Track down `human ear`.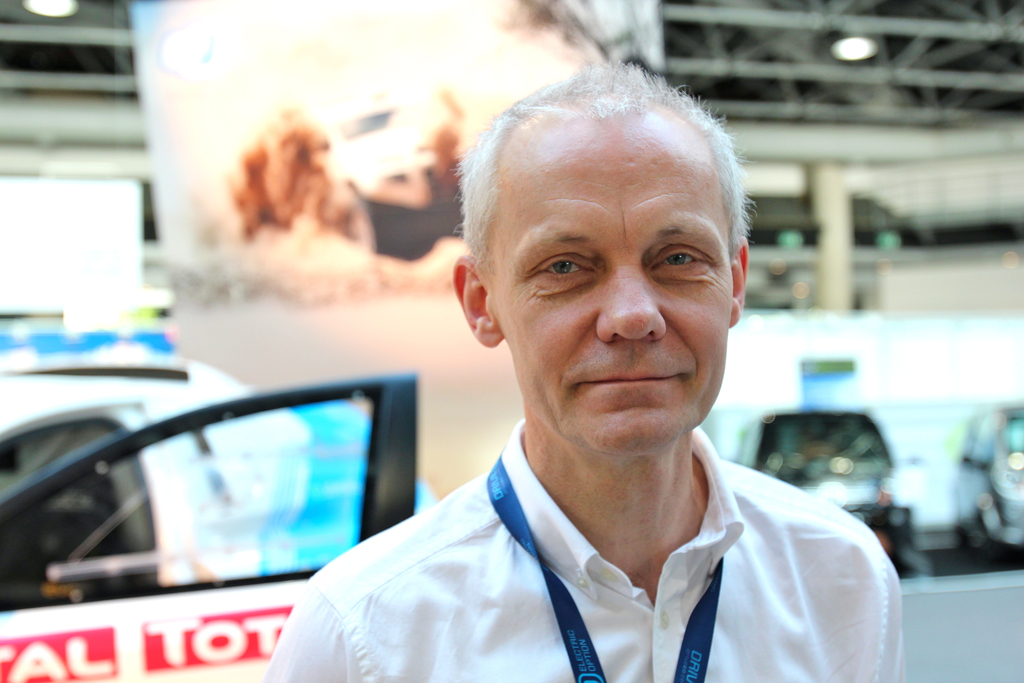
Tracked to (454, 256, 502, 352).
